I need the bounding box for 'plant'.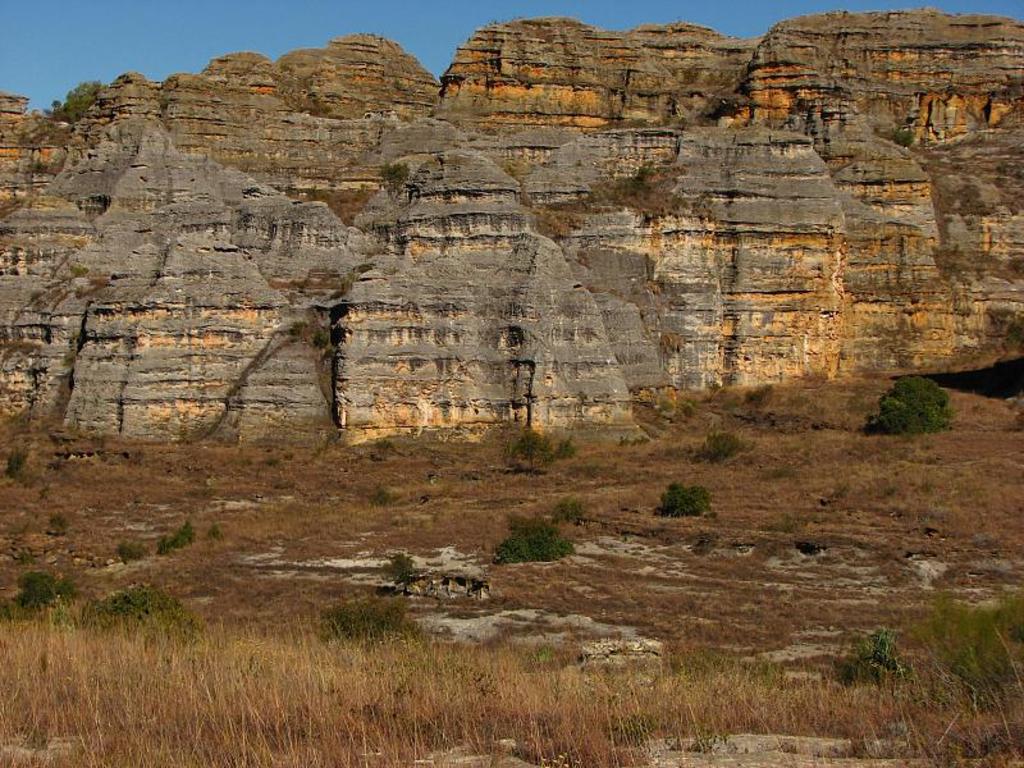
Here it is: bbox=[5, 444, 33, 488].
